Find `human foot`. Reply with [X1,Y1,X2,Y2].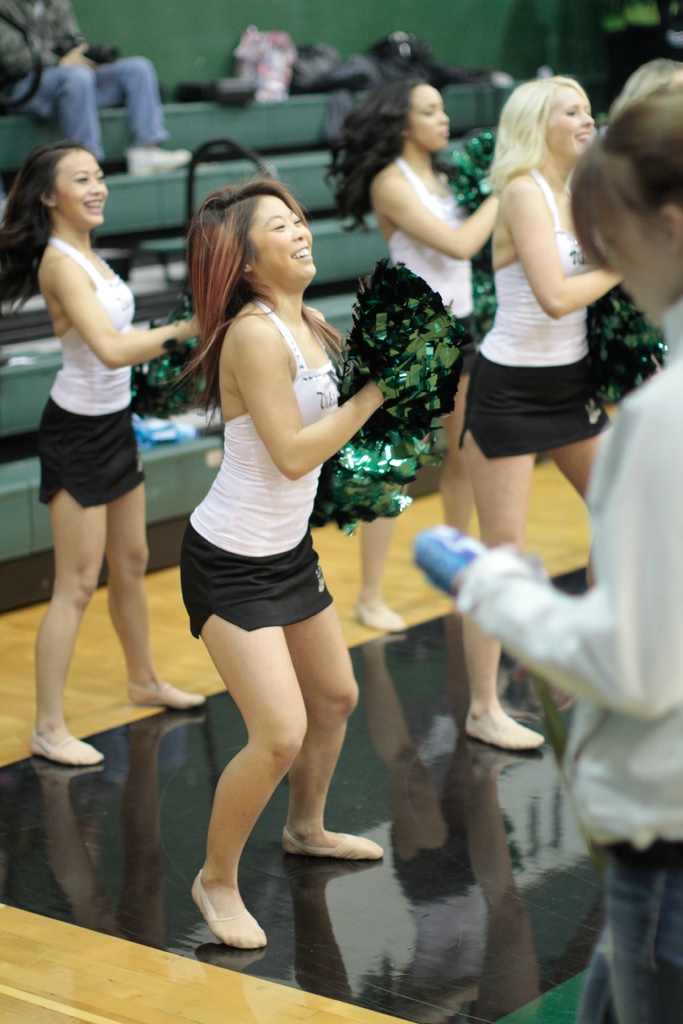
[193,862,252,923].
